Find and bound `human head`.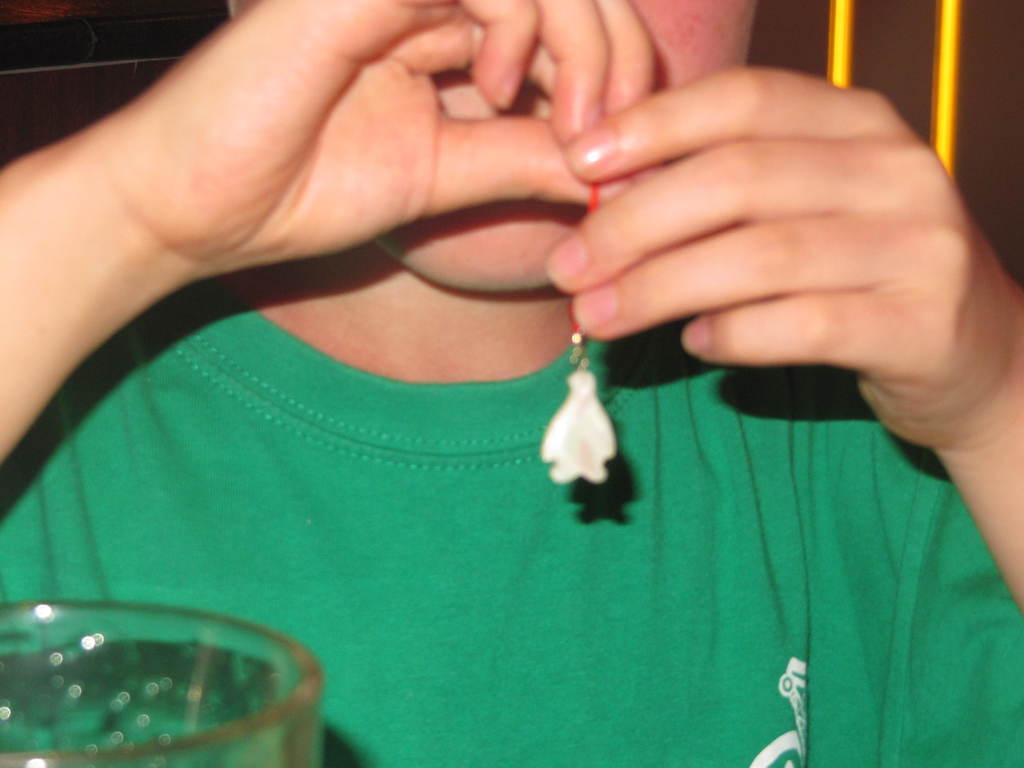
Bound: (213, 0, 749, 299).
